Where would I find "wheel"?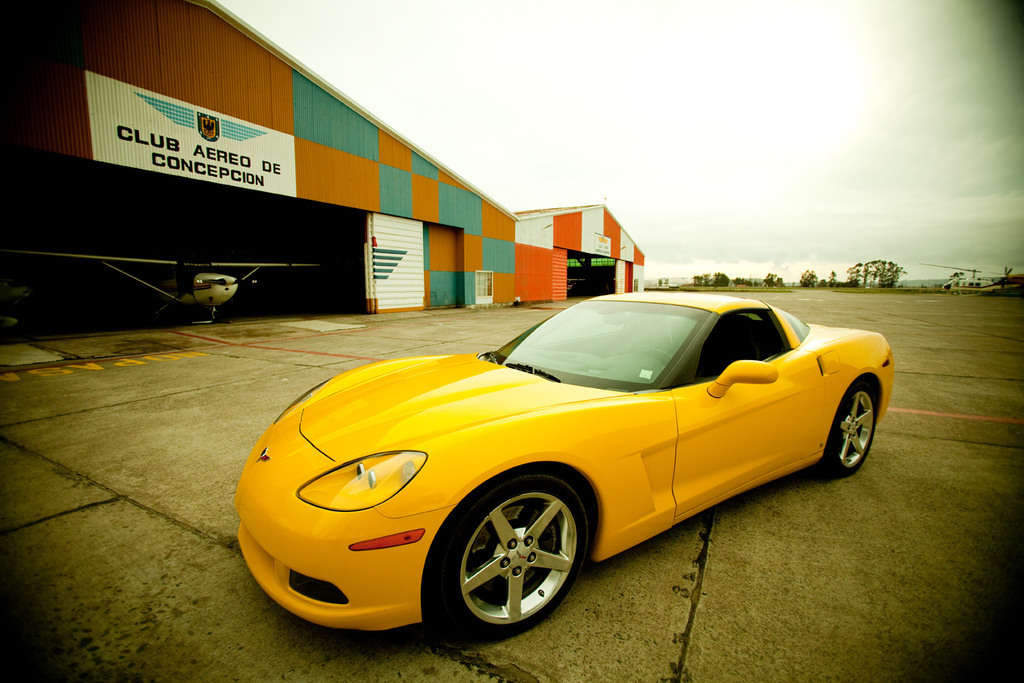
At (left=449, top=489, right=586, bottom=637).
